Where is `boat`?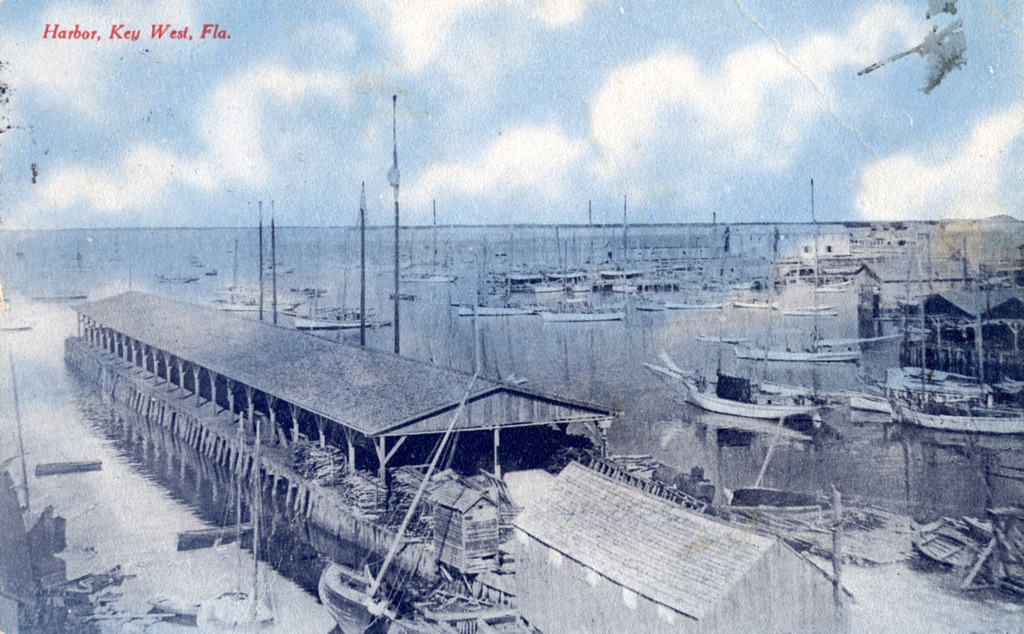
(x1=840, y1=374, x2=900, y2=416).
